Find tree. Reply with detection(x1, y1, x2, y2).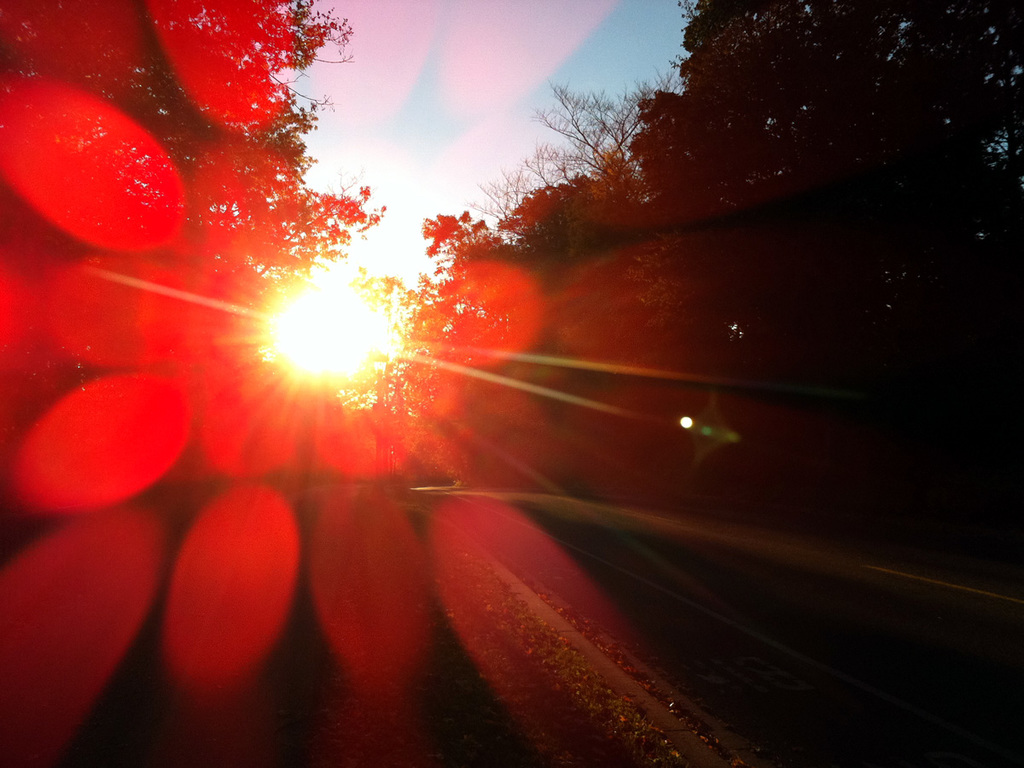
detection(209, 148, 375, 282).
